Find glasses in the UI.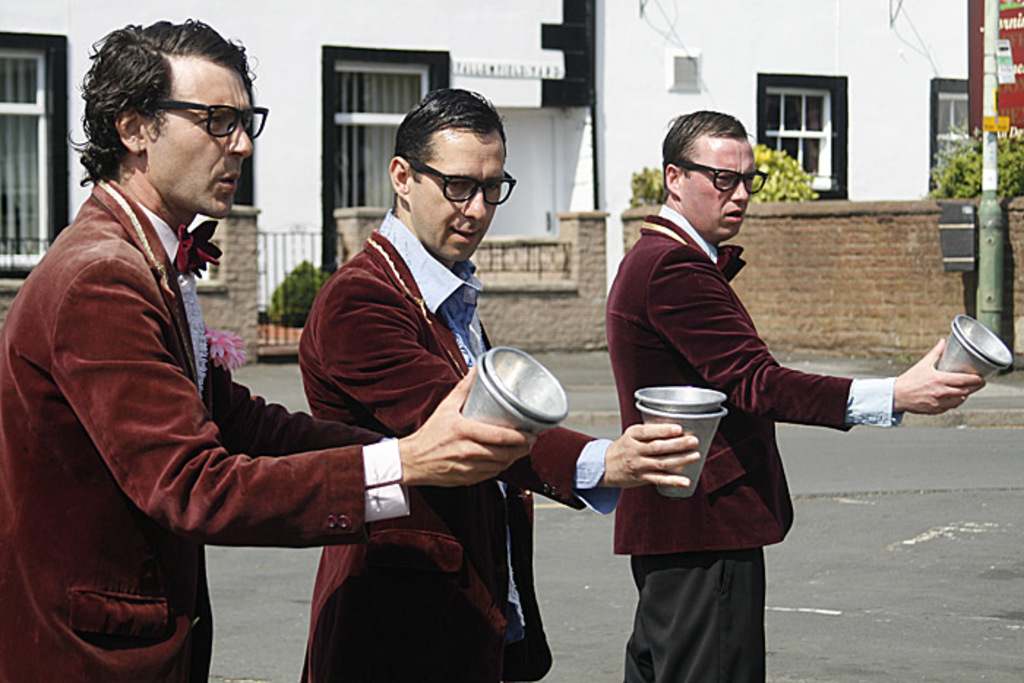
UI element at locate(404, 154, 518, 206).
